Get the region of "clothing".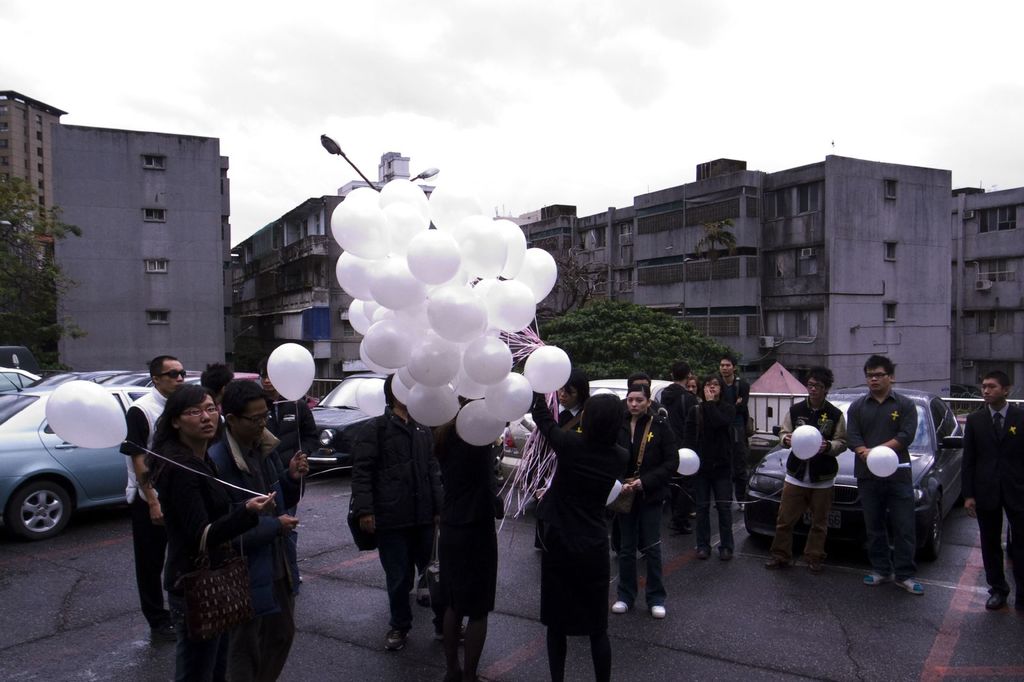
Rect(527, 405, 627, 630).
